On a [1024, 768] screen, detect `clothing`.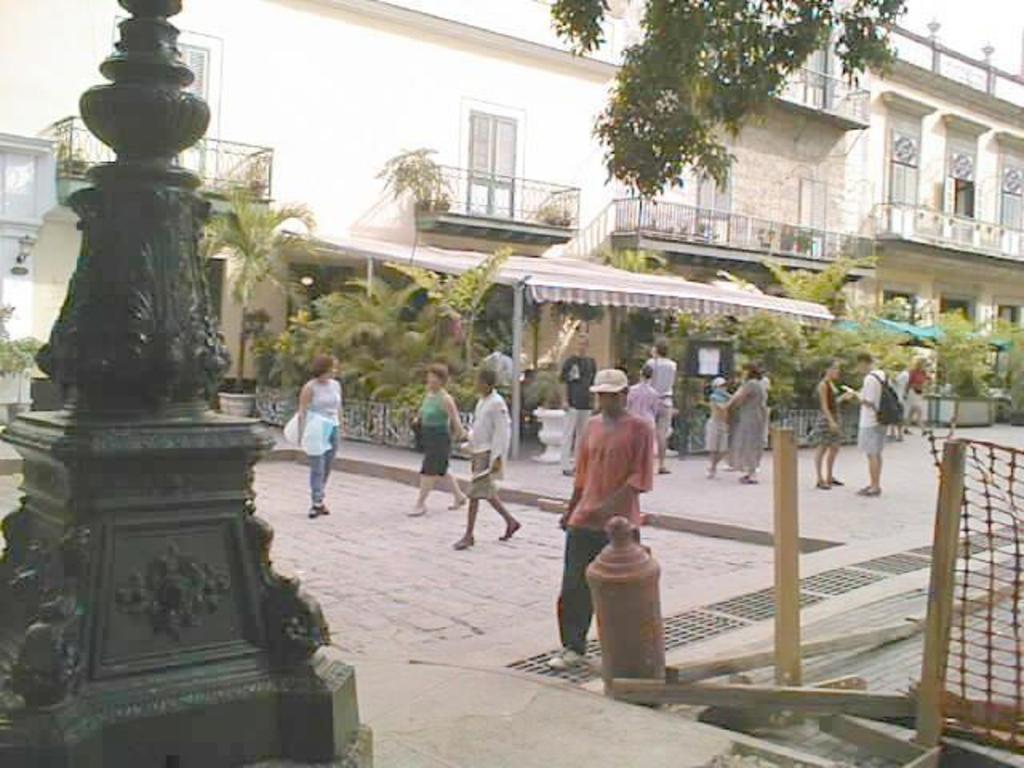
box(571, 408, 662, 550).
